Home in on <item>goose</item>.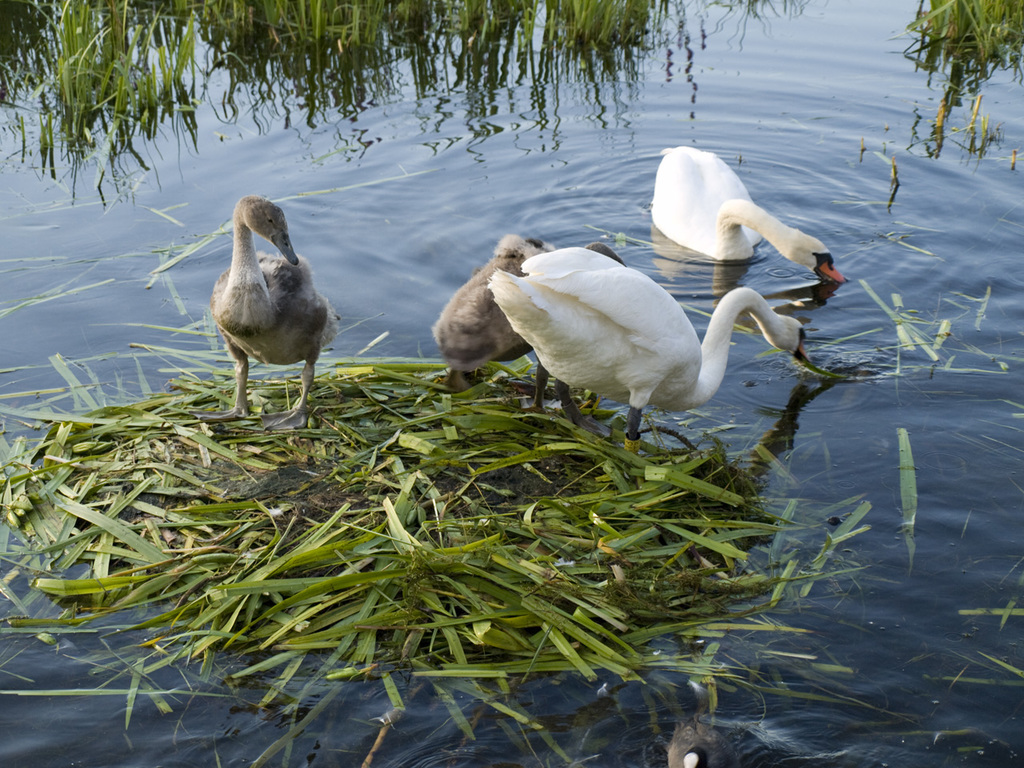
Homed in at BBox(651, 144, 838, 286).
